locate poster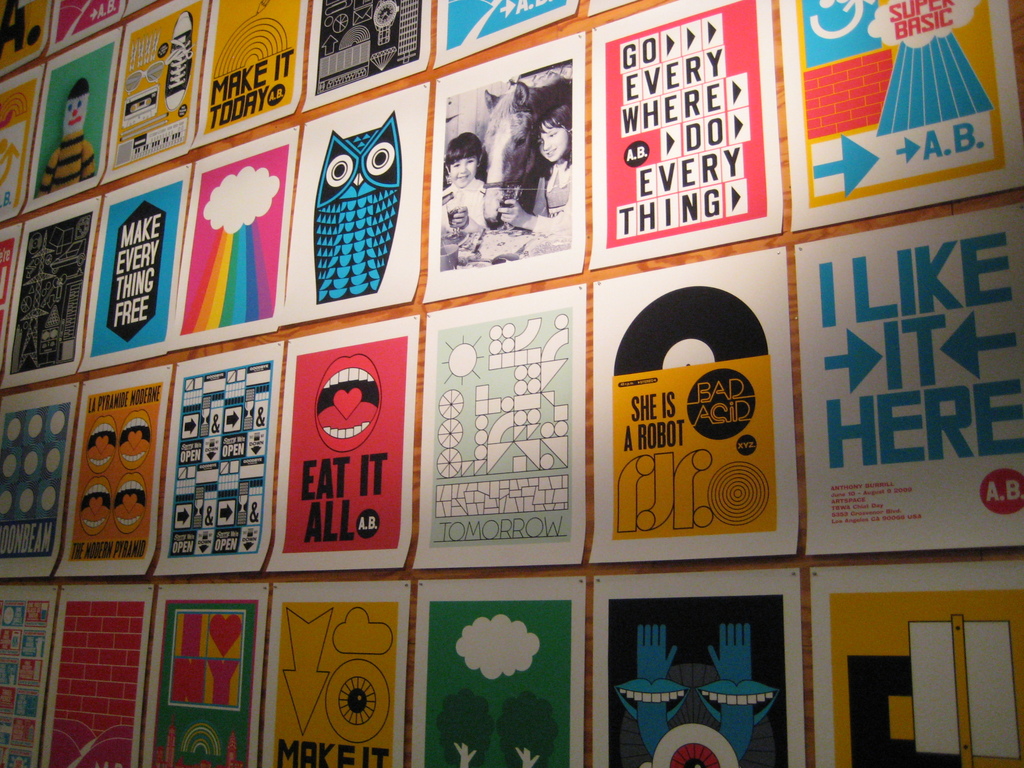
x1=260 y1=576 x2=410 y2=767
